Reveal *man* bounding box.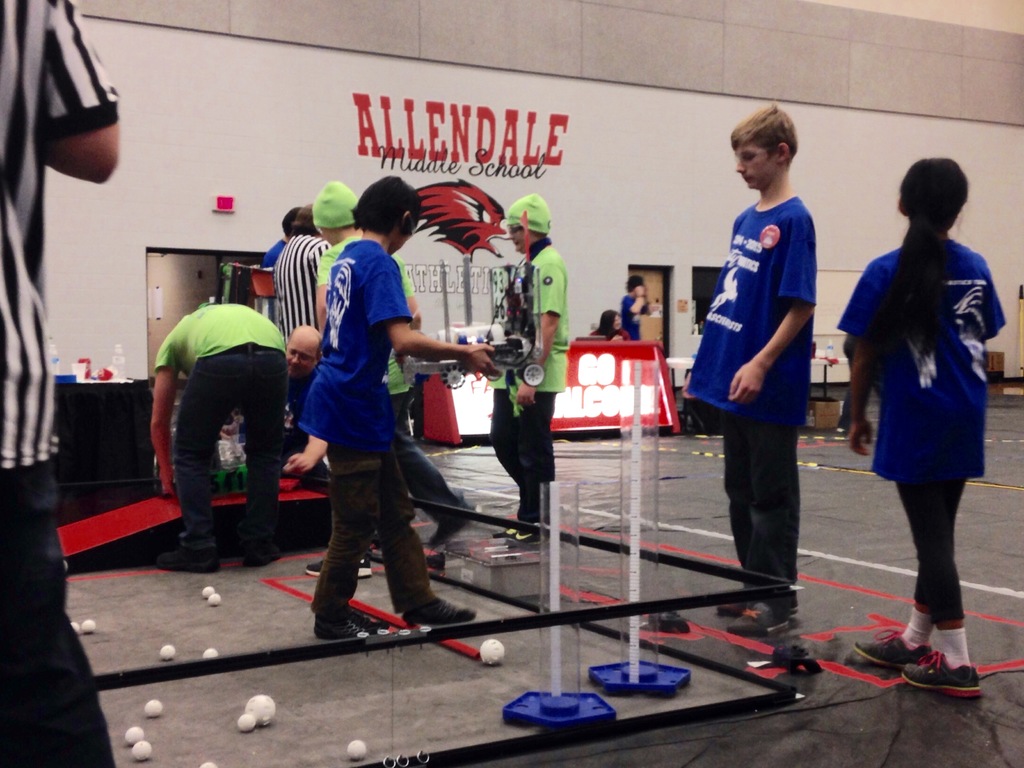
Revealed: bbox(268, 197, 298, 301).
